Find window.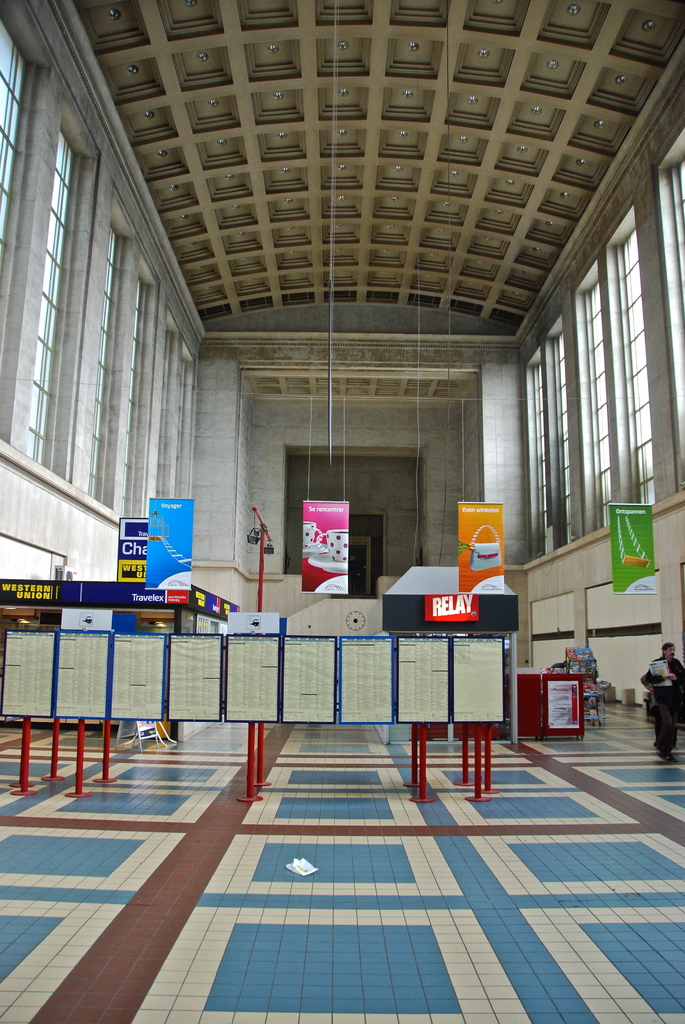
(x1=108, y1=279, x2=162, y2=529).
